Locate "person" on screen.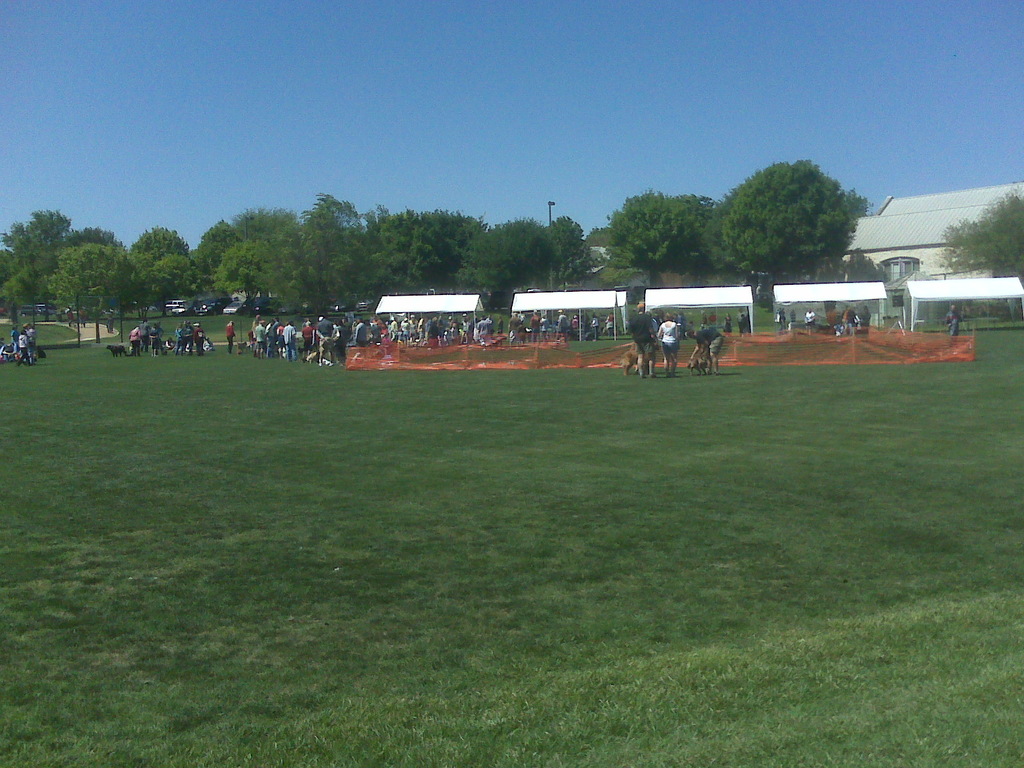
On screen at Rect(523, 326, 524, 340).
